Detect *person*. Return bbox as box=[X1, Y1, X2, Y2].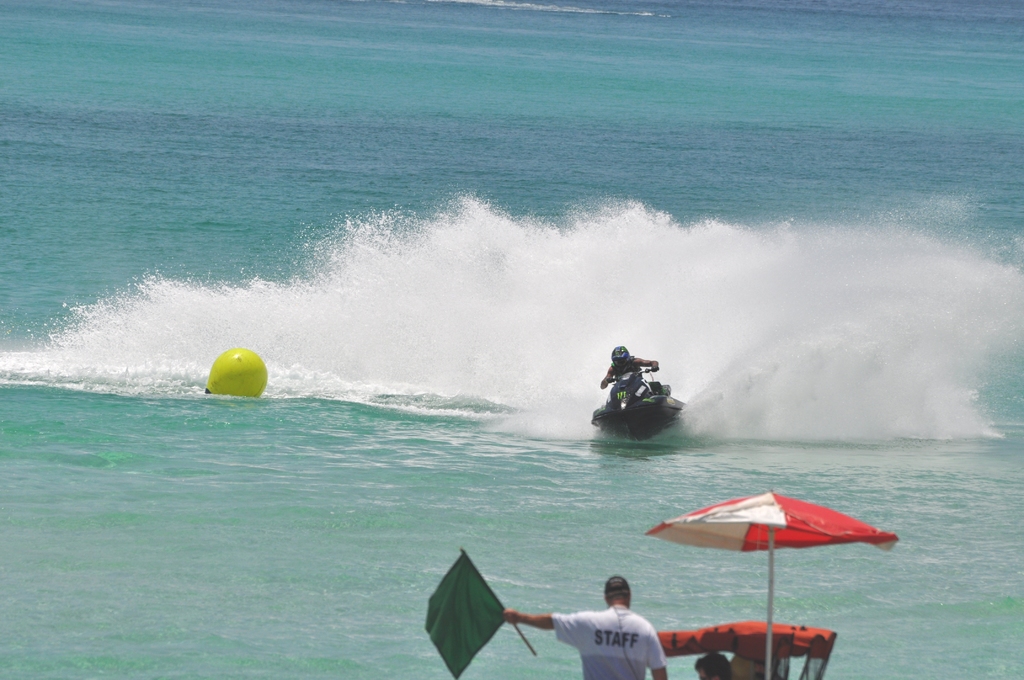
box=[513, 574, 671, 667].
